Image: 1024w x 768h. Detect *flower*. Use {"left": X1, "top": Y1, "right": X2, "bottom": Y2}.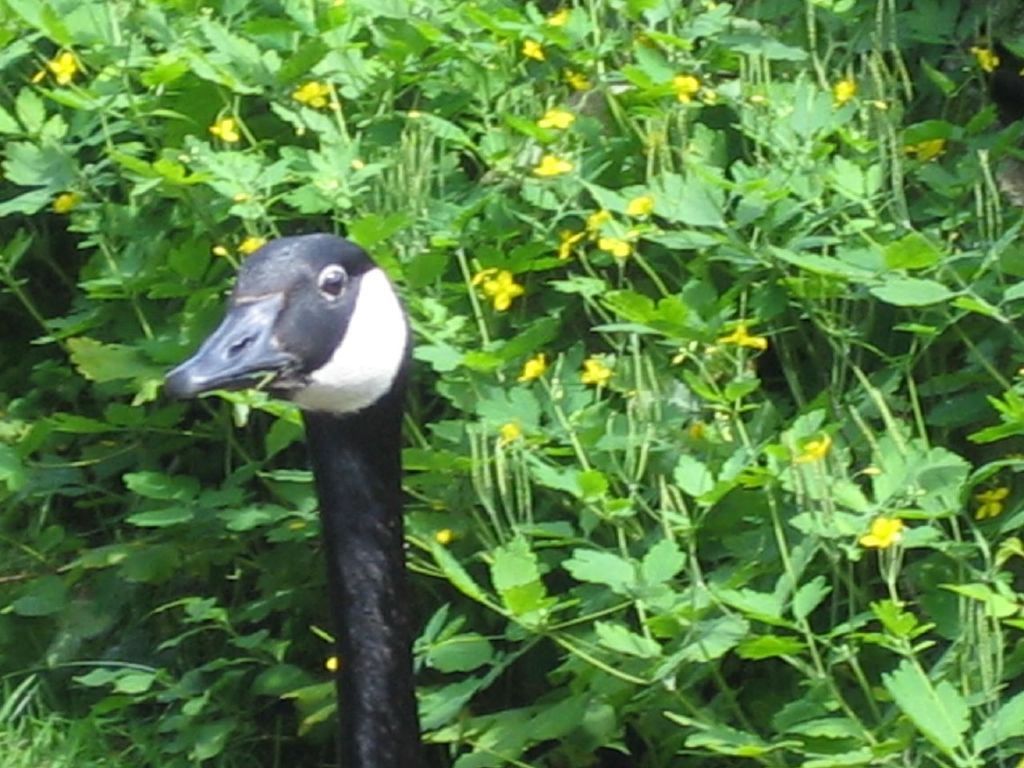
{"left": 520, "top": 36, "right": 546, "bottom": 62}.
